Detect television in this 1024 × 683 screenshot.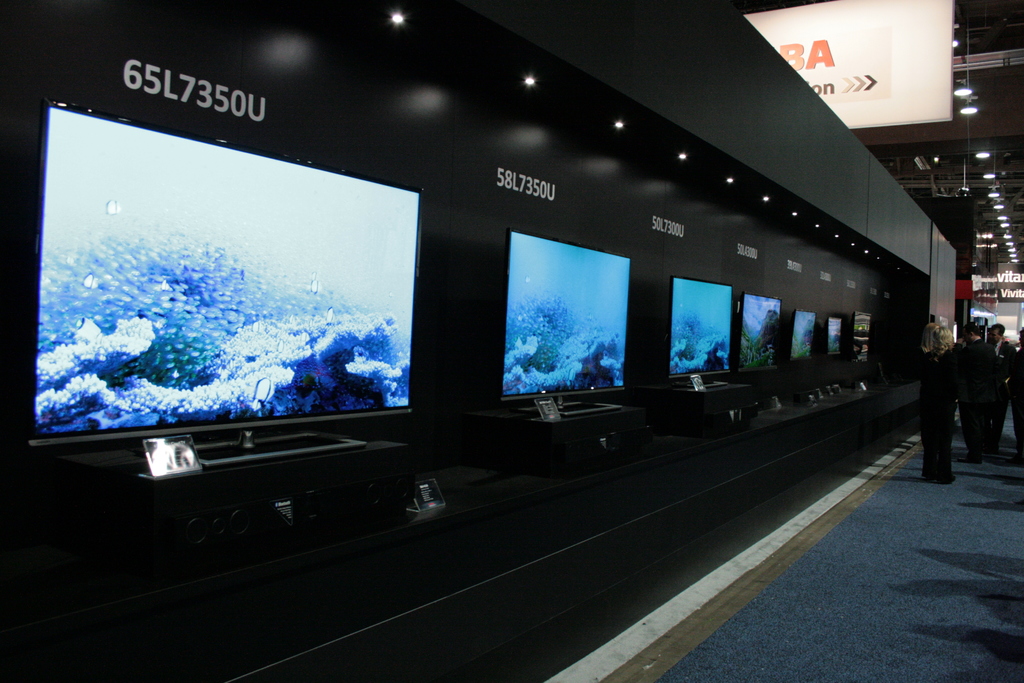
Detection: (x1=494, y1=229, x2=630, y2=400).
